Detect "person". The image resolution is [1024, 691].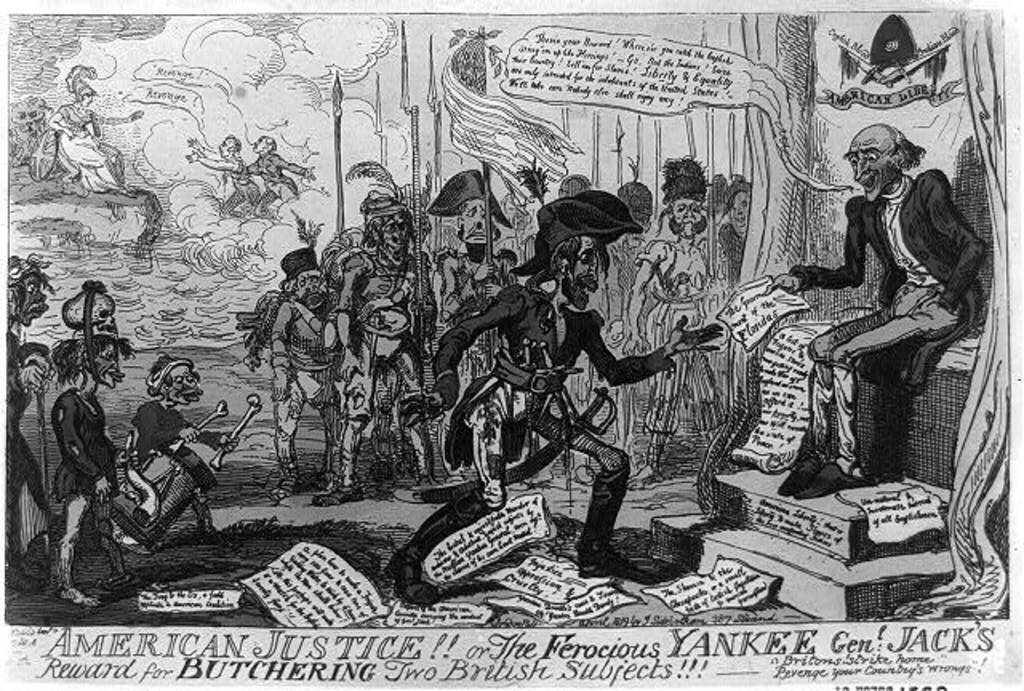
detection(758, 120, 995, 499).
